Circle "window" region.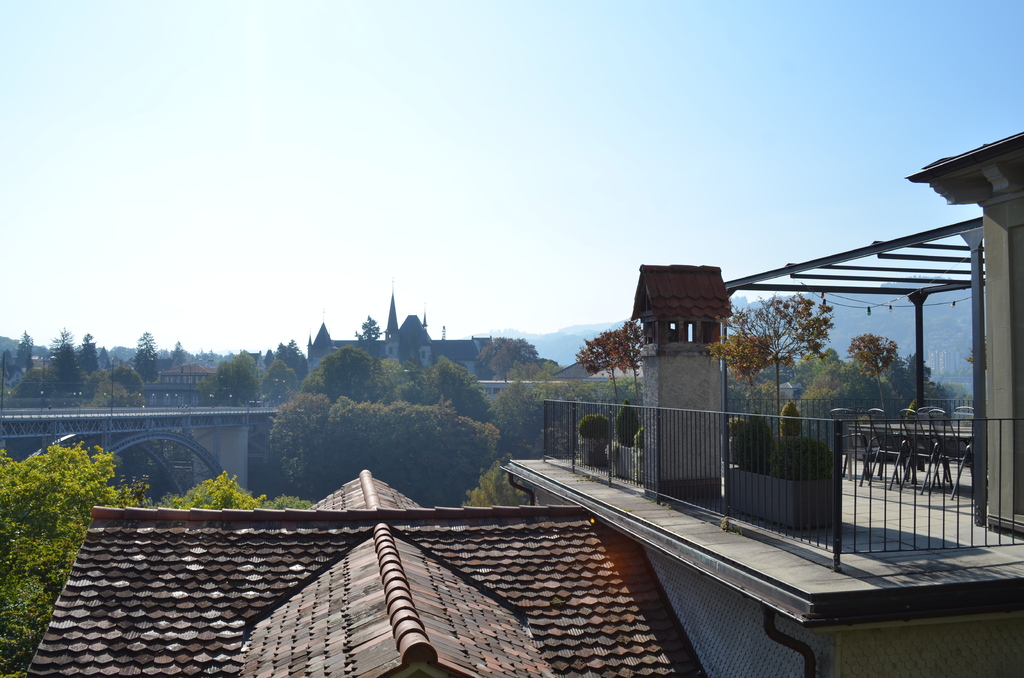
Region: left=179, top=396, right=185, bottom=406.
